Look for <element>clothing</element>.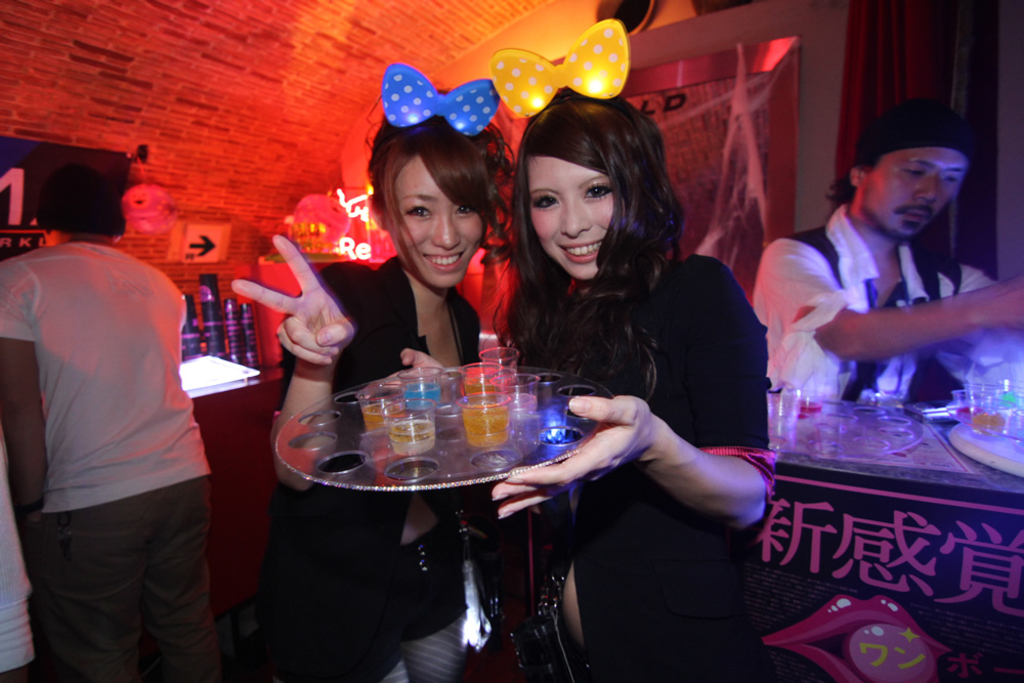
Found: x1=748 y1=223 x2=1008 y2=400.
